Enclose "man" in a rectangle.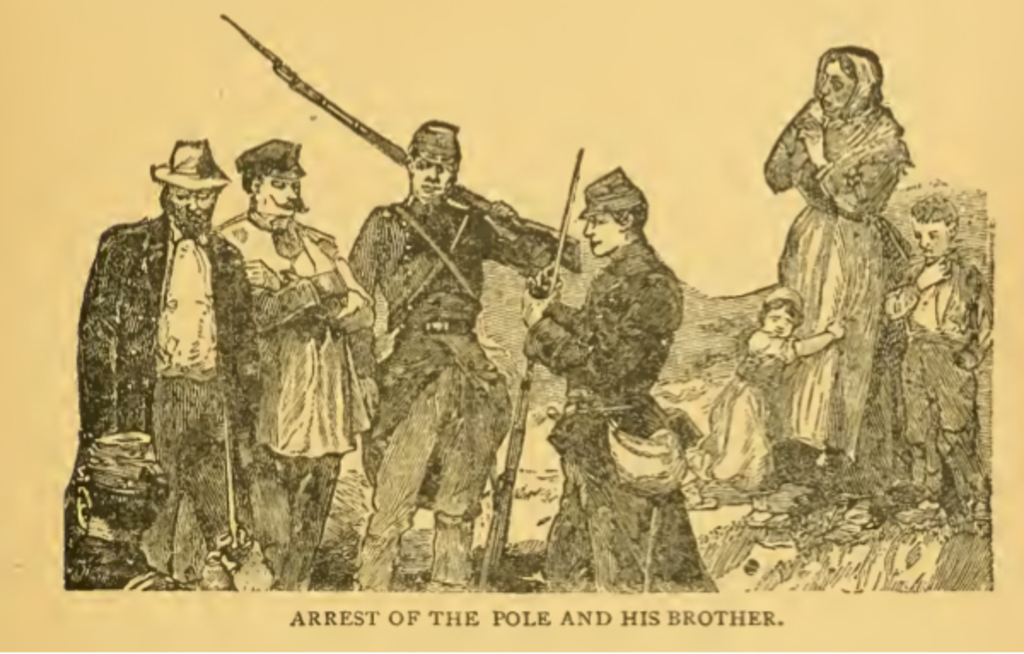
rect(341, 118, 558, 589).
